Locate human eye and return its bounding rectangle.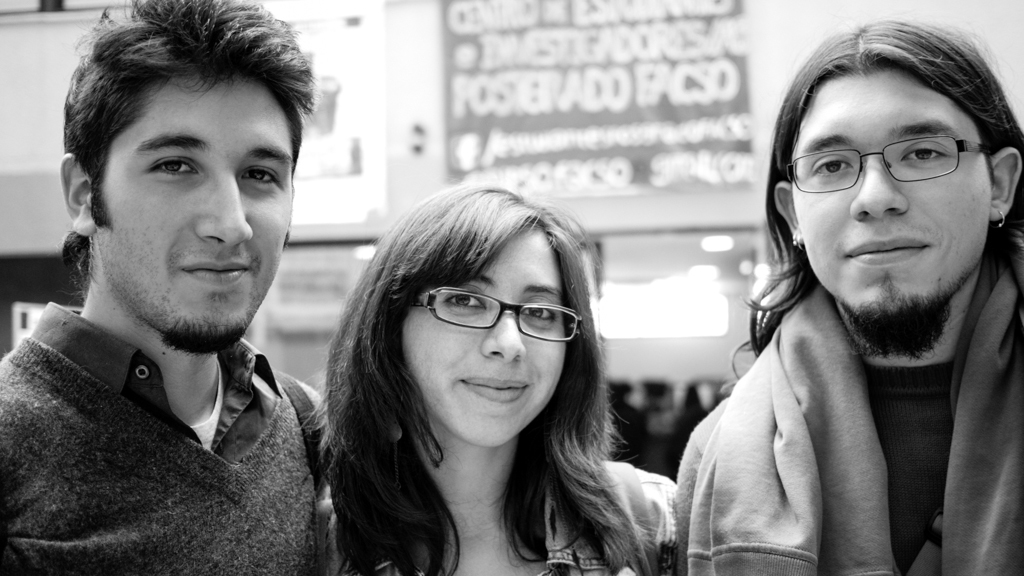
900/139/951/167.
